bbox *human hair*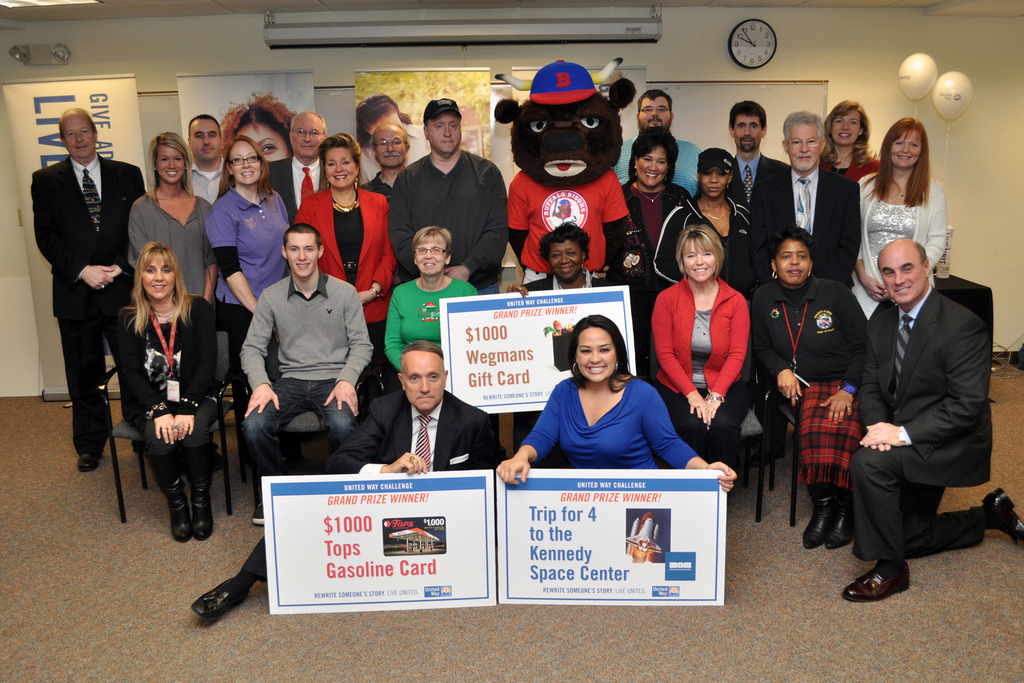
l=562, t=311, r=637, b=393
